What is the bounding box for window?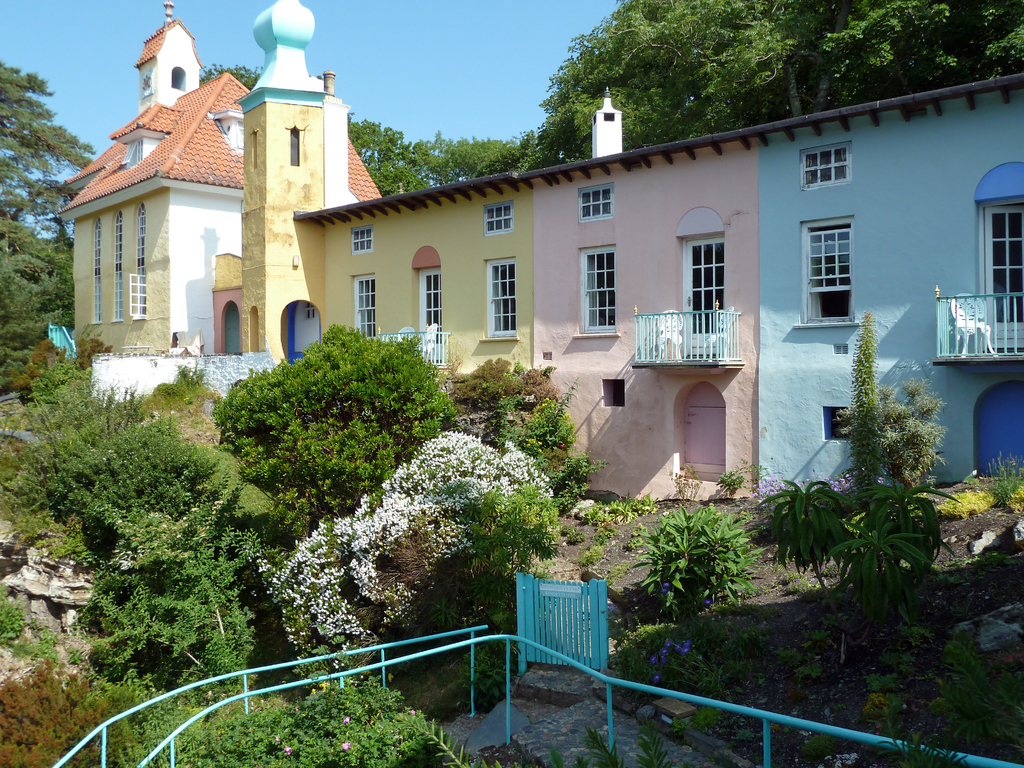
(x1=249, y1=294, x2=260, y2=359).
